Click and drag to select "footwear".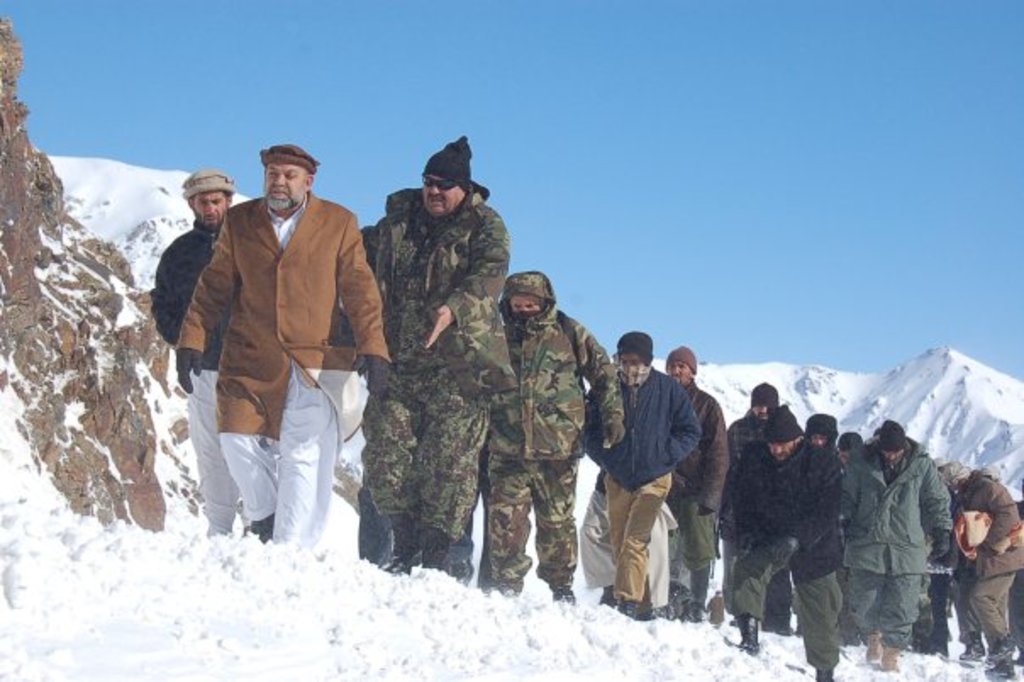
Selection: crop(885, 650, 900, 672).
